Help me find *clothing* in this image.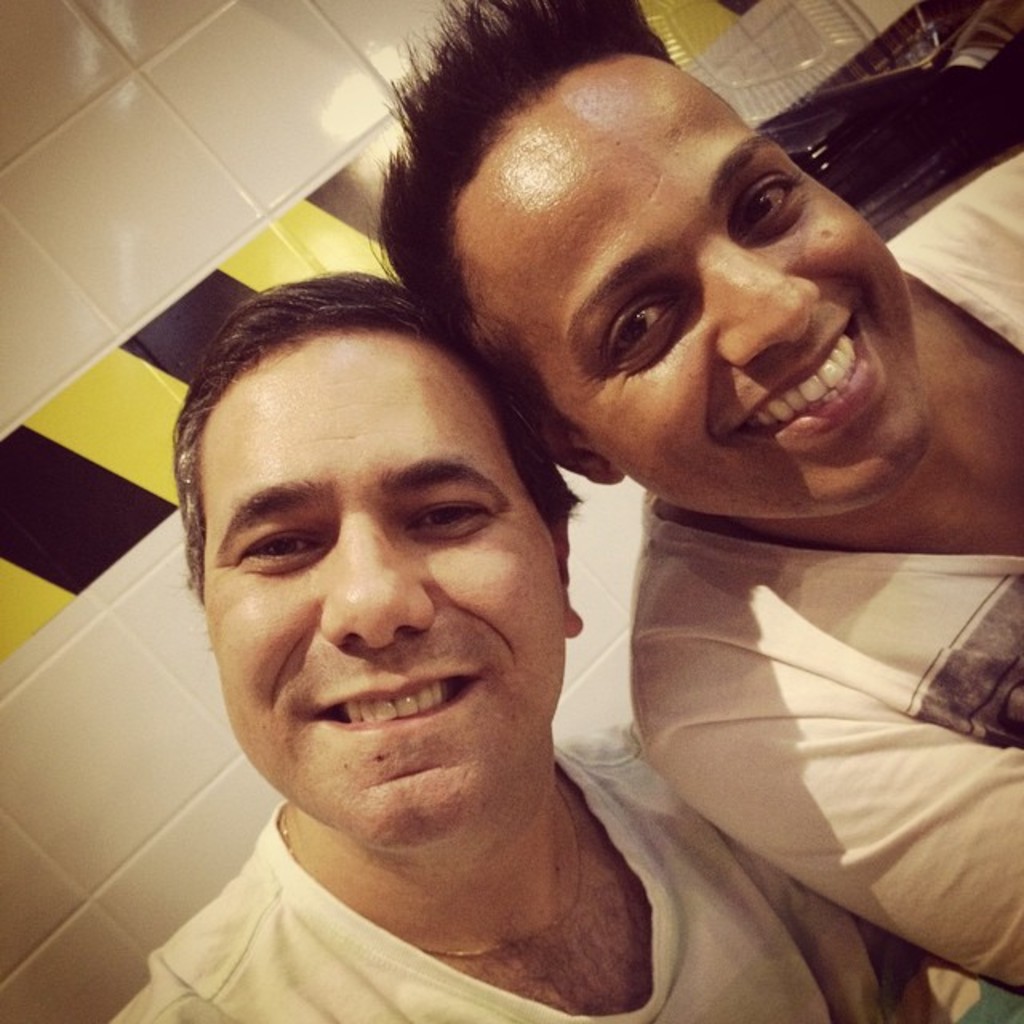
Found it: [616, 138, 1022, 986].
